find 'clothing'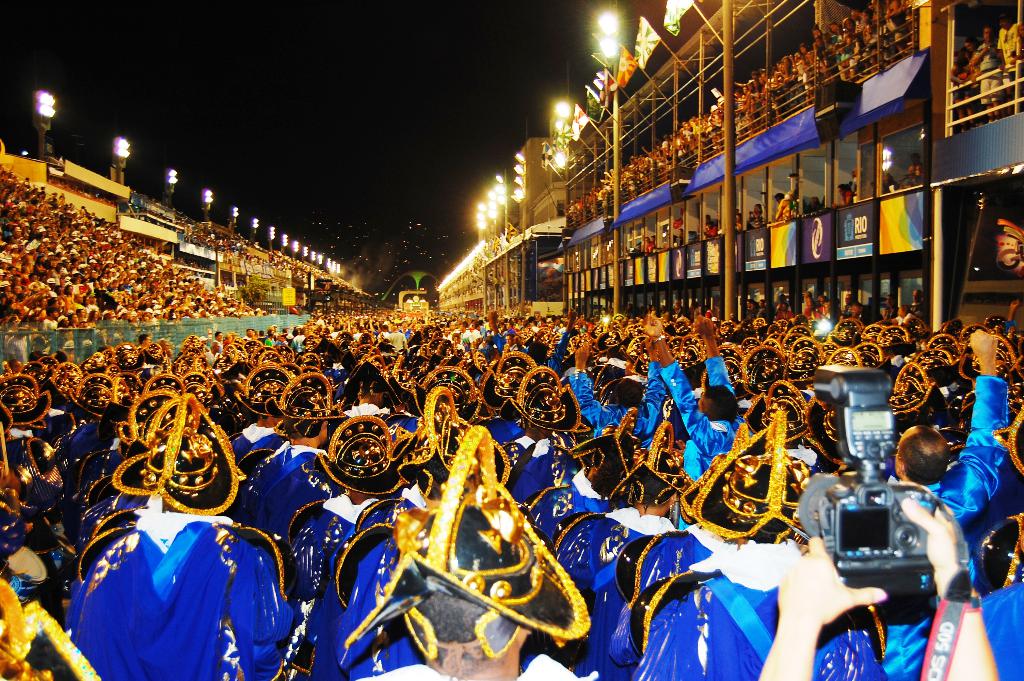
bbox=[0, 165, 1023, 680]
